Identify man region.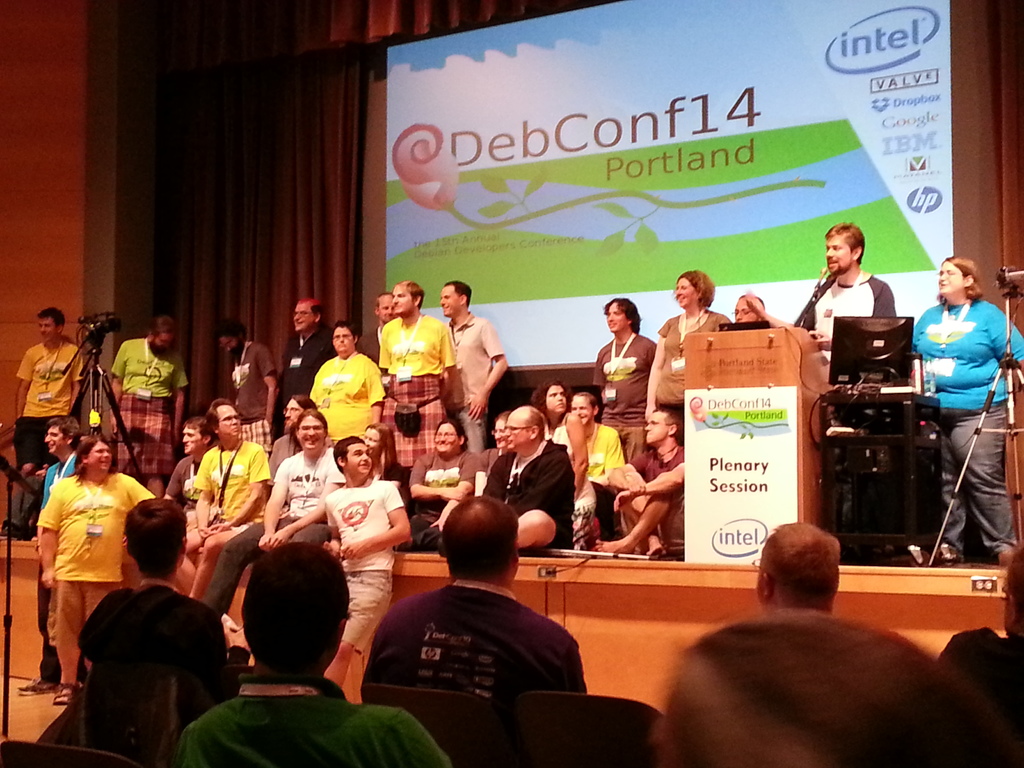
Region: [599,408,682,563].
